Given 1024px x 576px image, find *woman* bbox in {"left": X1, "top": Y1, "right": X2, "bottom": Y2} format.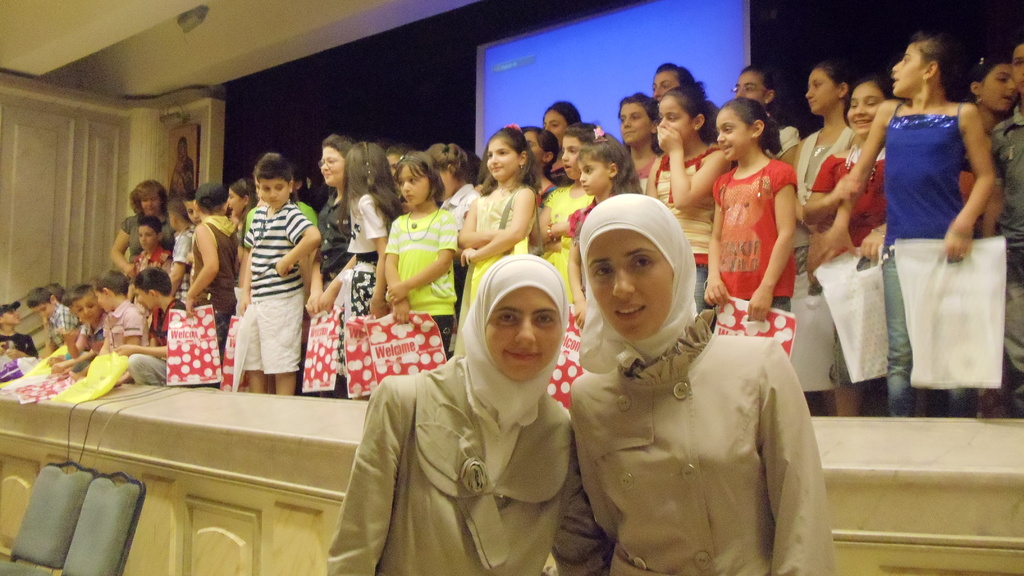
{"left": 801, "top": 116, "right": 837, "bottom": 220}.
